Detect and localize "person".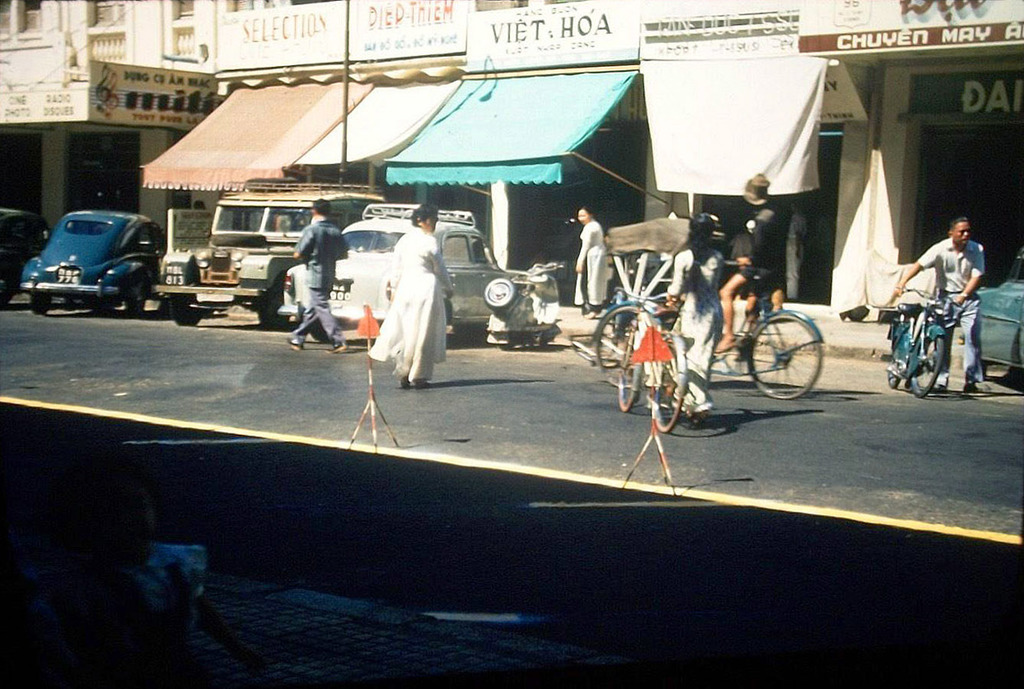
Localized at BBox(716, 171, 790, 362).
